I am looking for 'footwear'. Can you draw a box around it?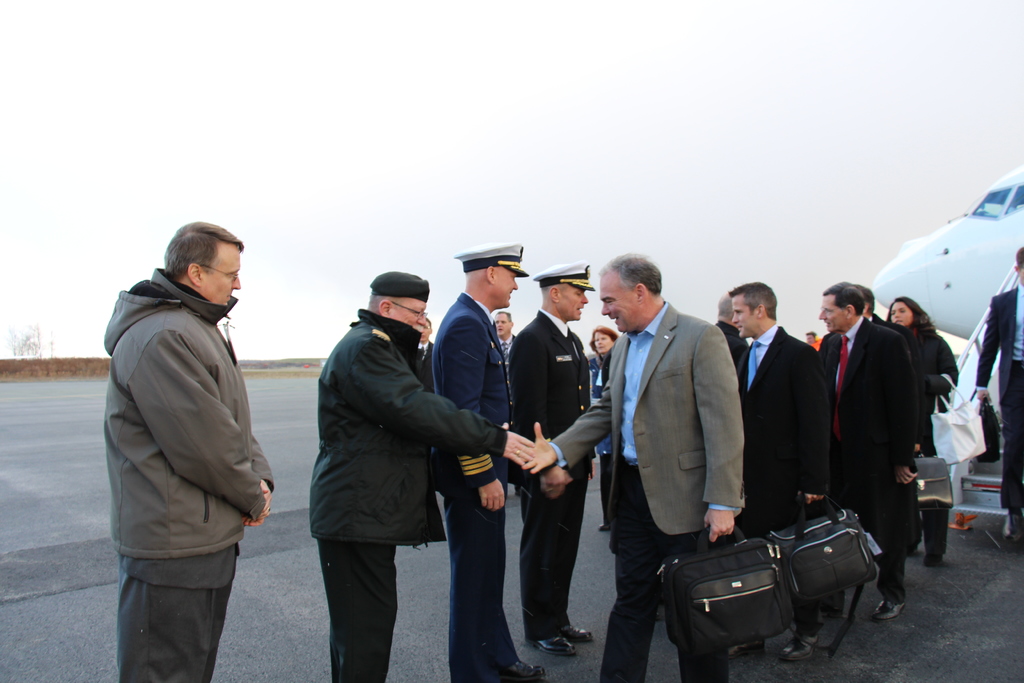
Sure, the bounding box is bbox=[728, 639, 764, 656].
